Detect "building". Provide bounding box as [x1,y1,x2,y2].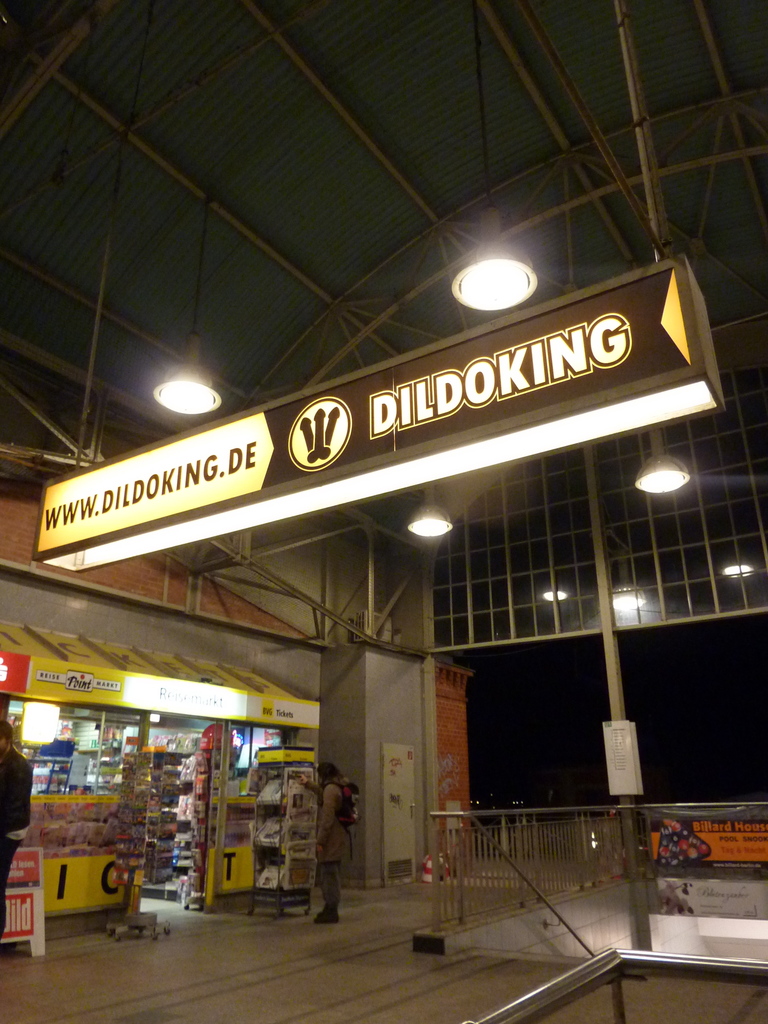
[0,0,767,1023].
